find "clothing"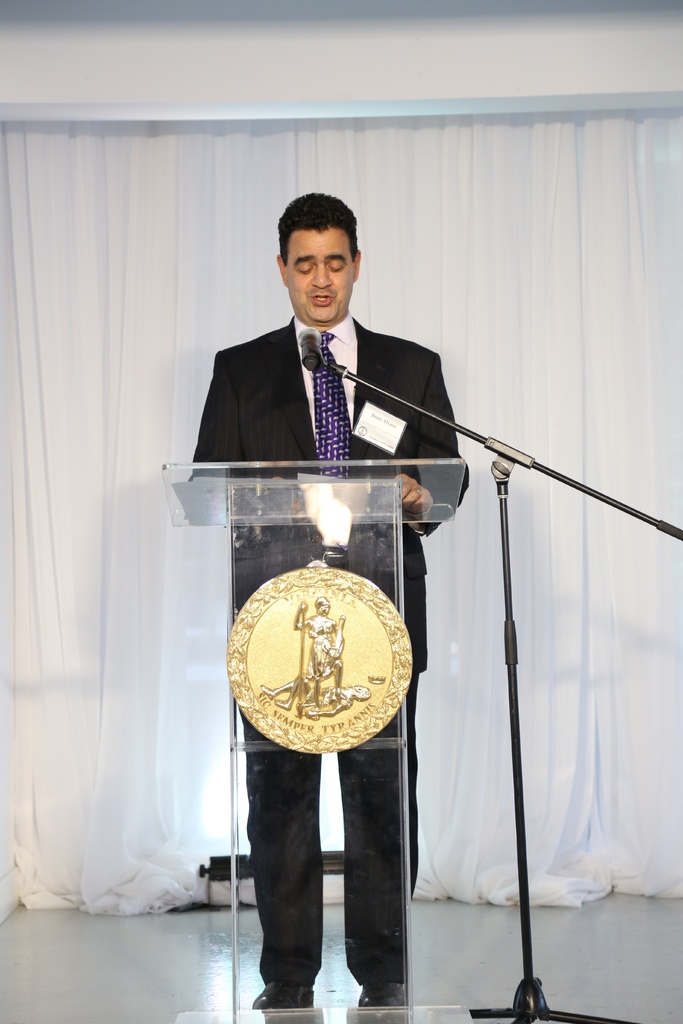
[left=193, top=311, right=468, bottom=981]
